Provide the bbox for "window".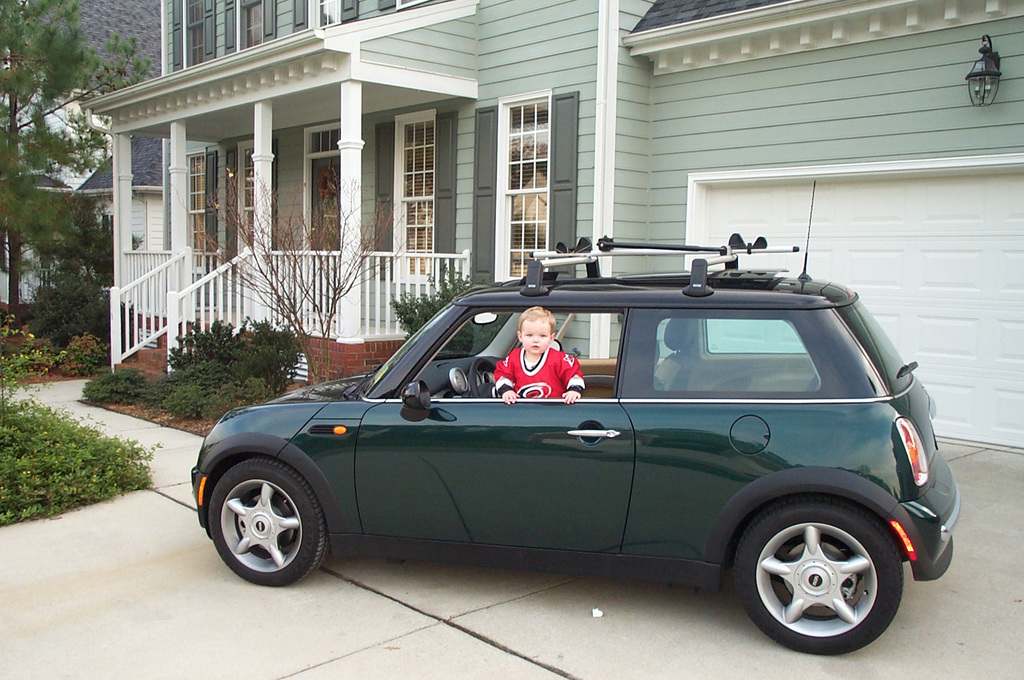
<box>495,92,553,290</box>.
